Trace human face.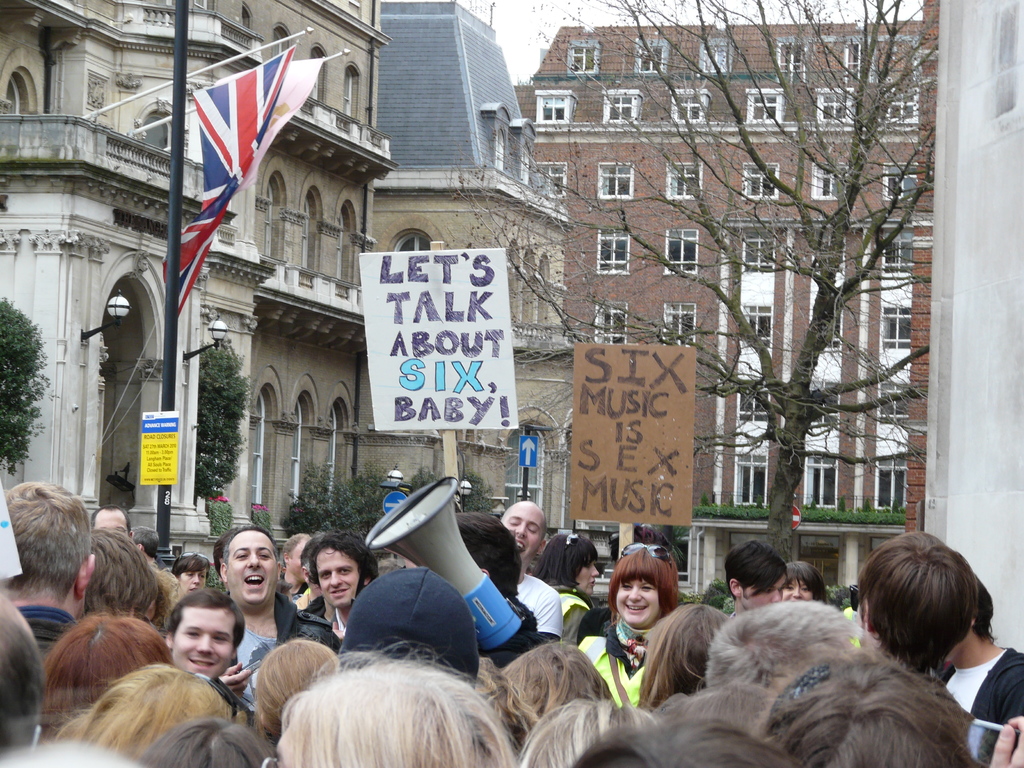
Traced to select_region(177, 573, 209, 590).
